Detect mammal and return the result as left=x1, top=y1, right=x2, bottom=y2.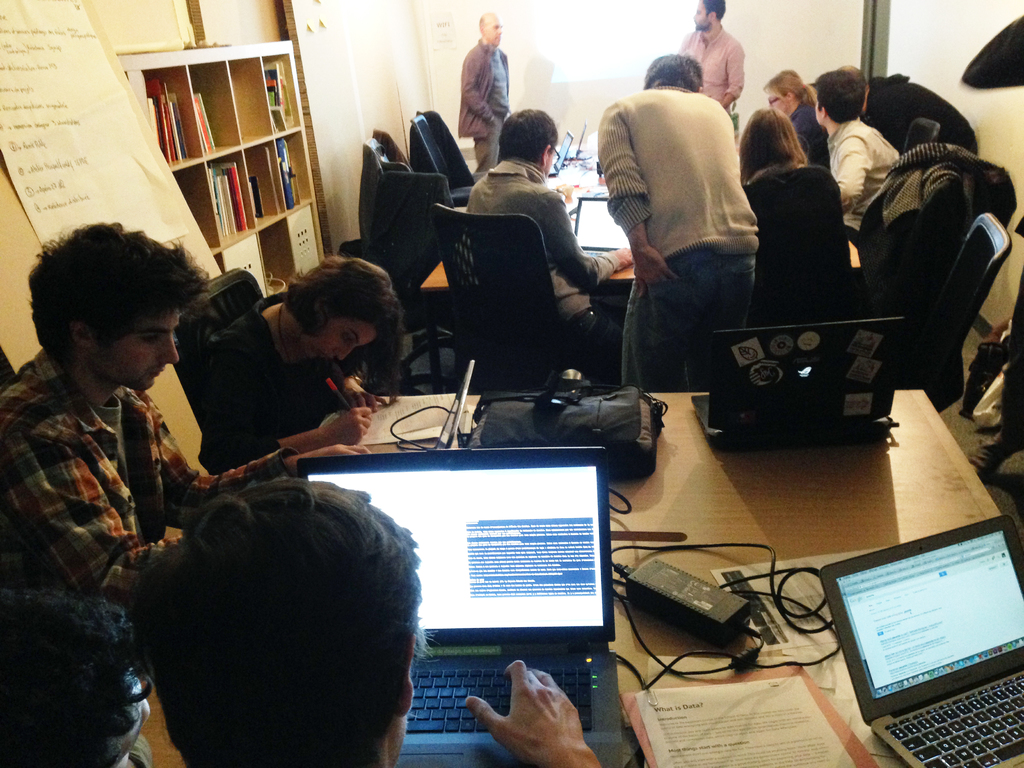
left=0, top=224, right=374, bottom=621.
